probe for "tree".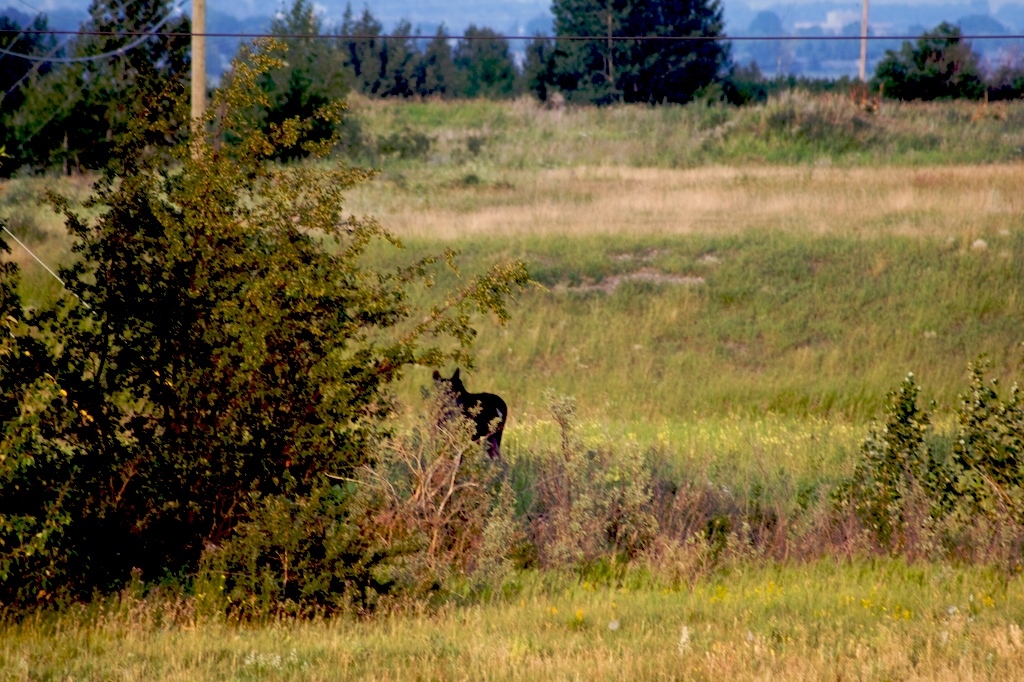
Probe result: <box>534,0,730,104</box>.
